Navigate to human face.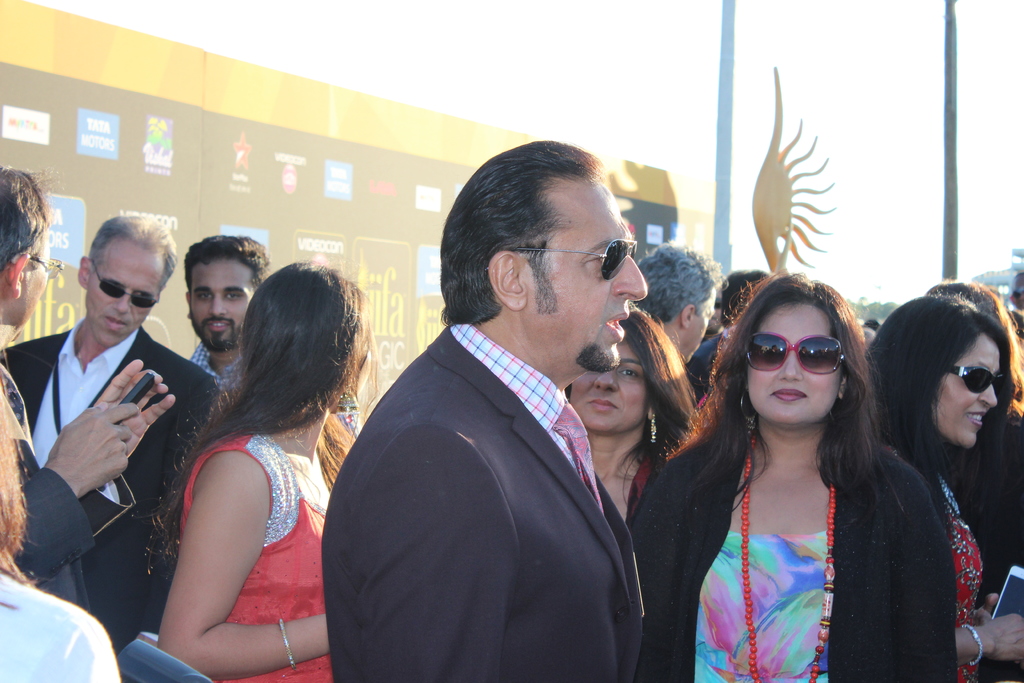
Navigation target: BBox(675, 292, 719, 363).
